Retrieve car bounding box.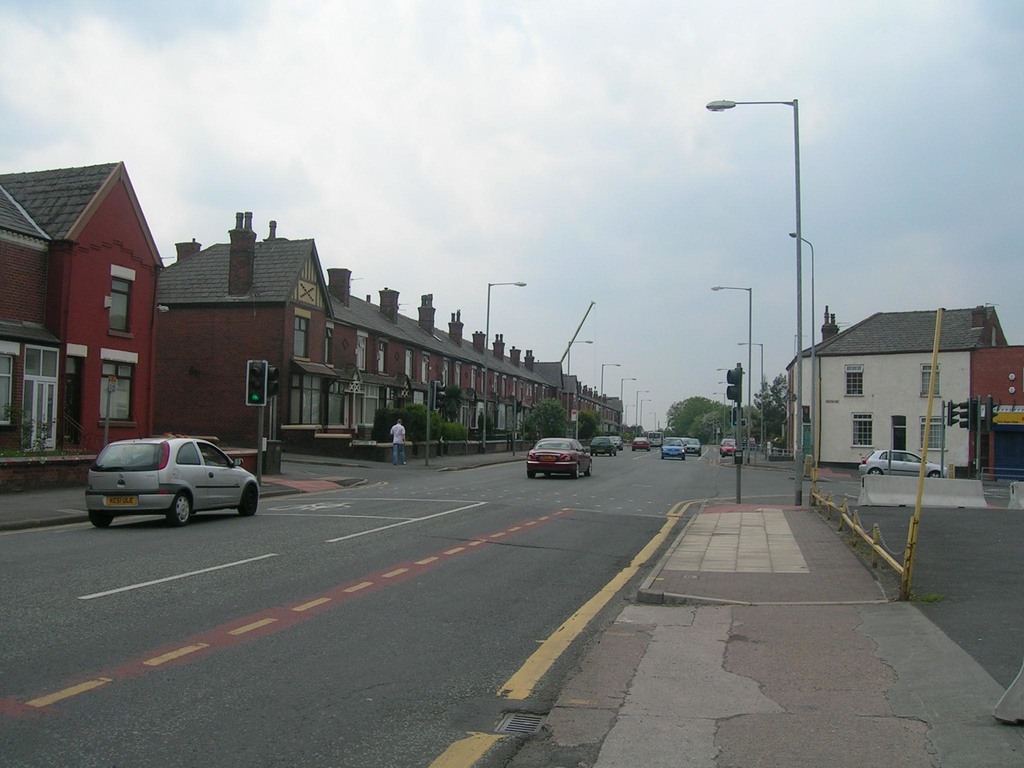
Bounding box: locate(79, 429, 256, 525).
